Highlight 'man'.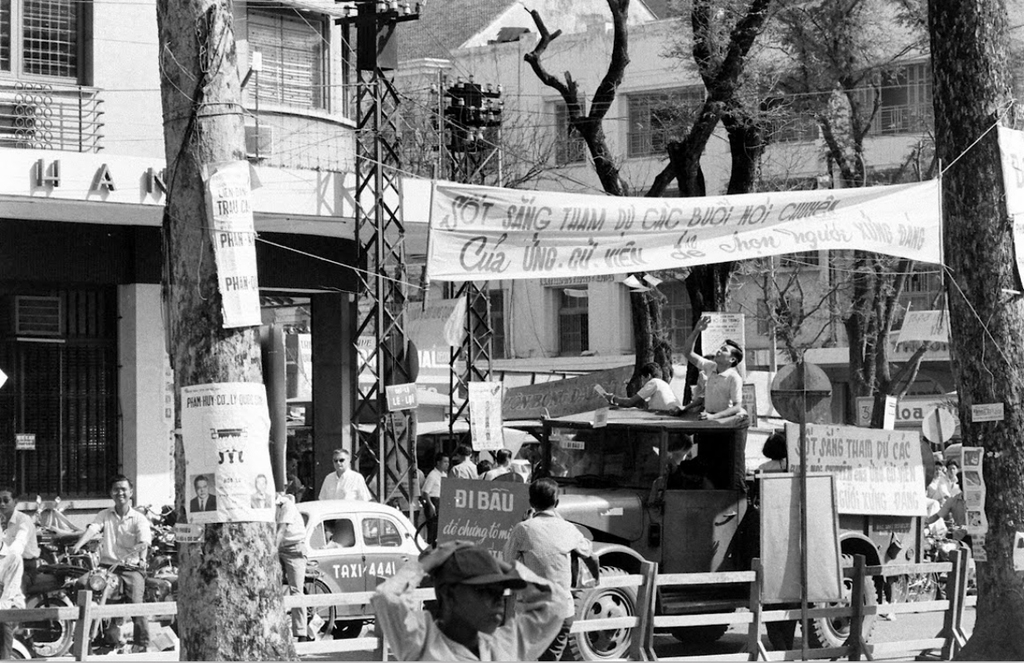
Highlighted region: locate(313, 445, 373, 502).
